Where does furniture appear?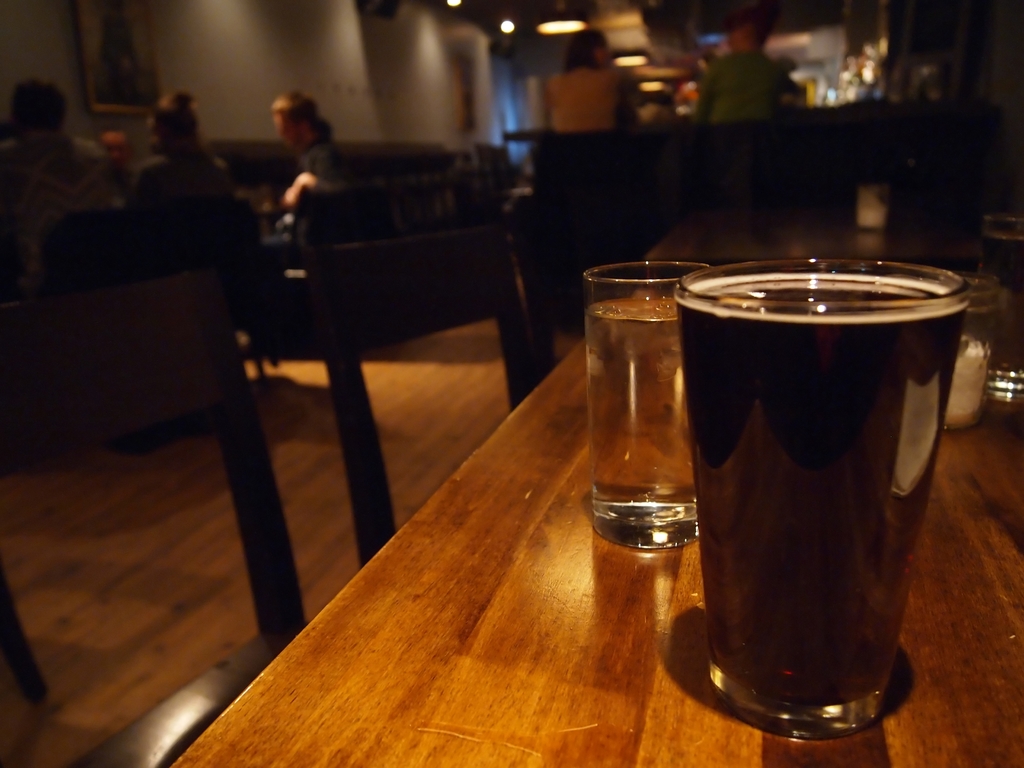
Appears at (649,205,980,263).
